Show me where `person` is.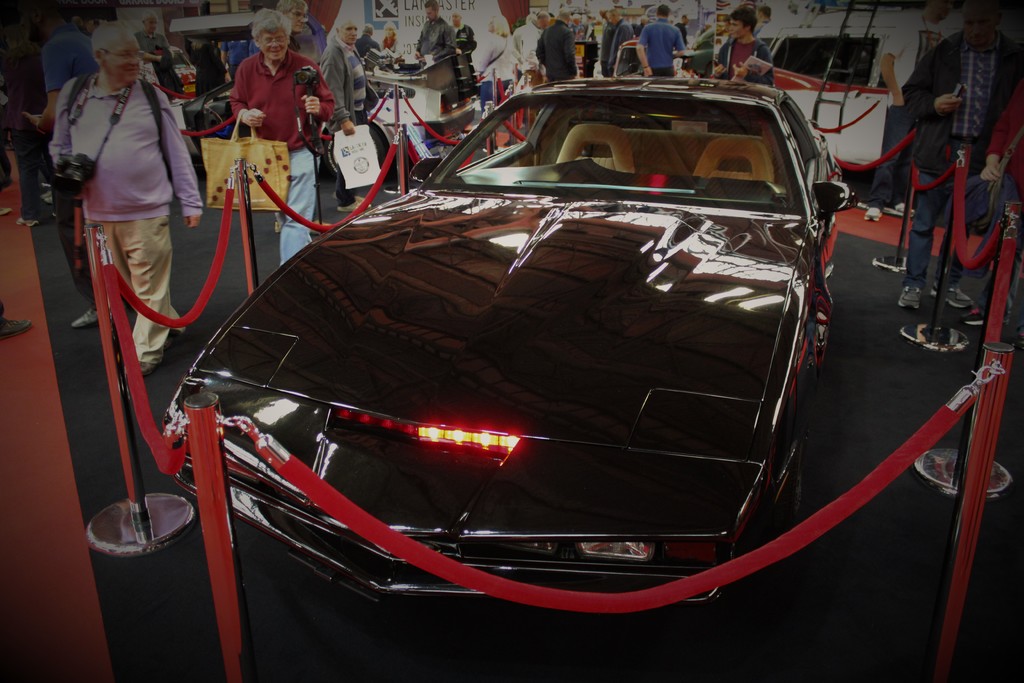
`person` is at <region>534, 0, 576, 76</region>.
